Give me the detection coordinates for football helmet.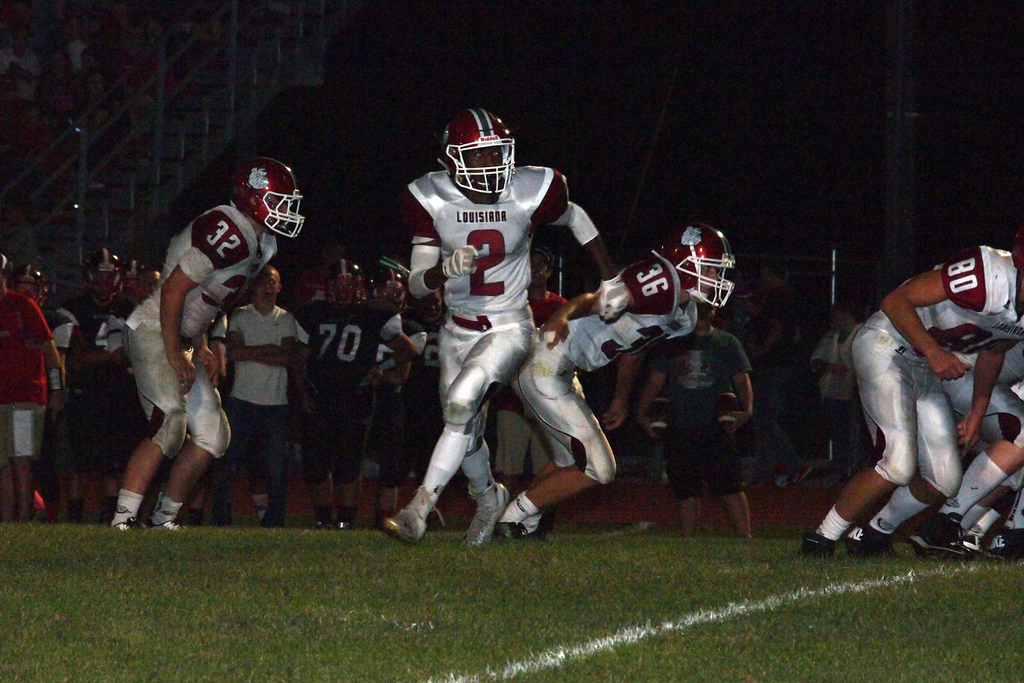
BBox(328, 265, 367, 308).
